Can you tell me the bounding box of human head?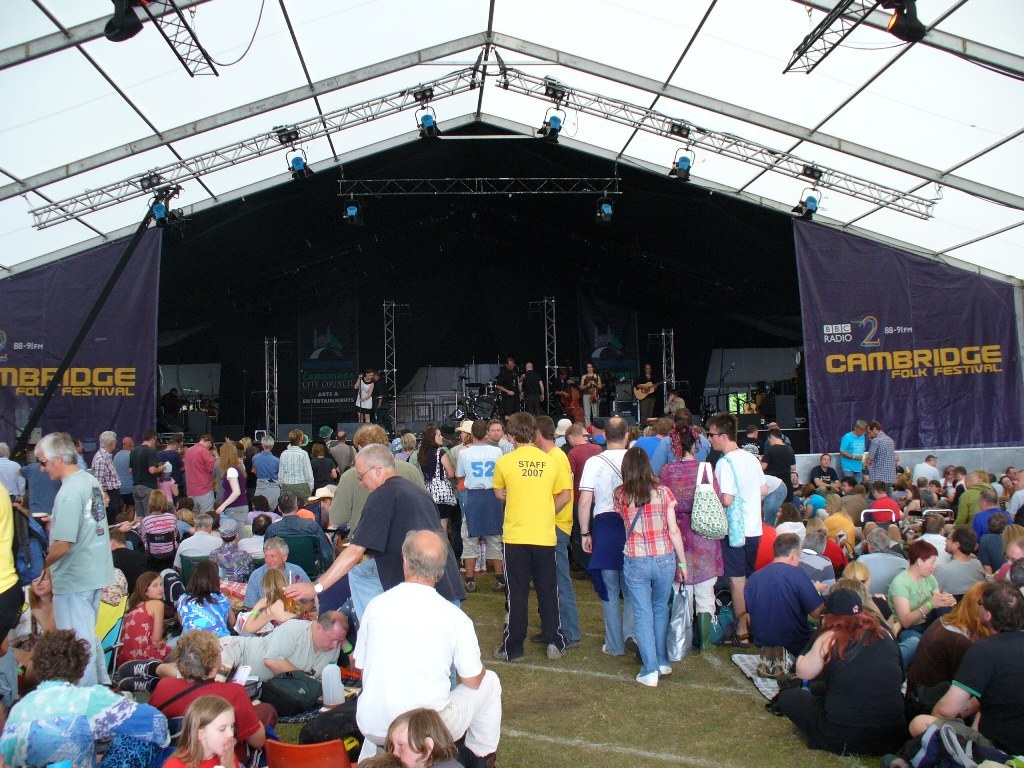
(left=208, top=511, right=220, bottom=528).
